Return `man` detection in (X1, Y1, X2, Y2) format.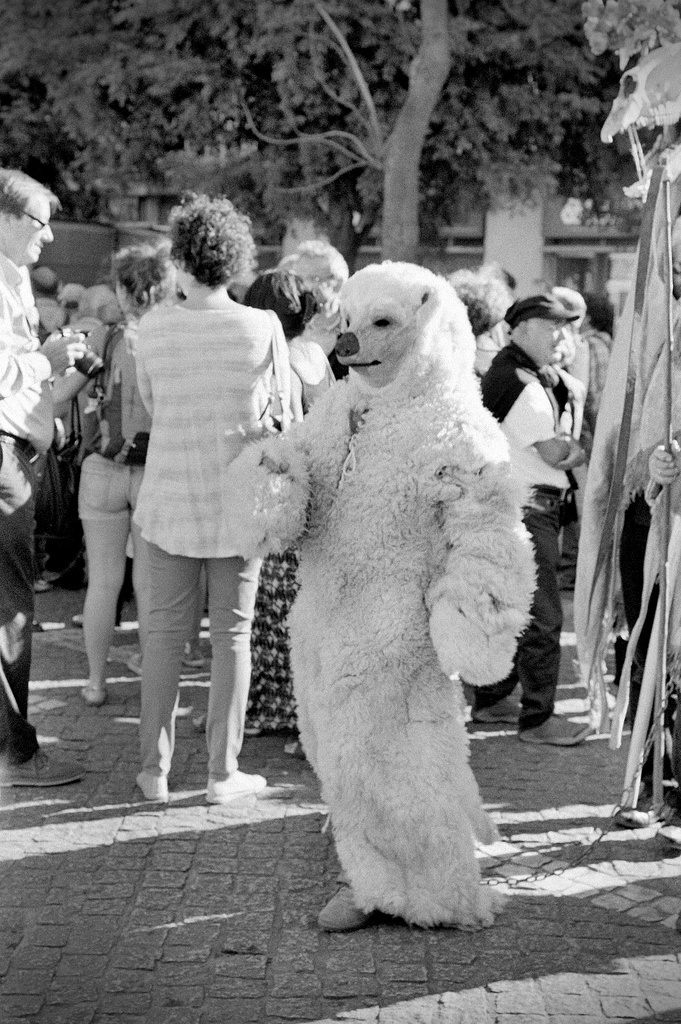
(94, 193, 308, 813).
